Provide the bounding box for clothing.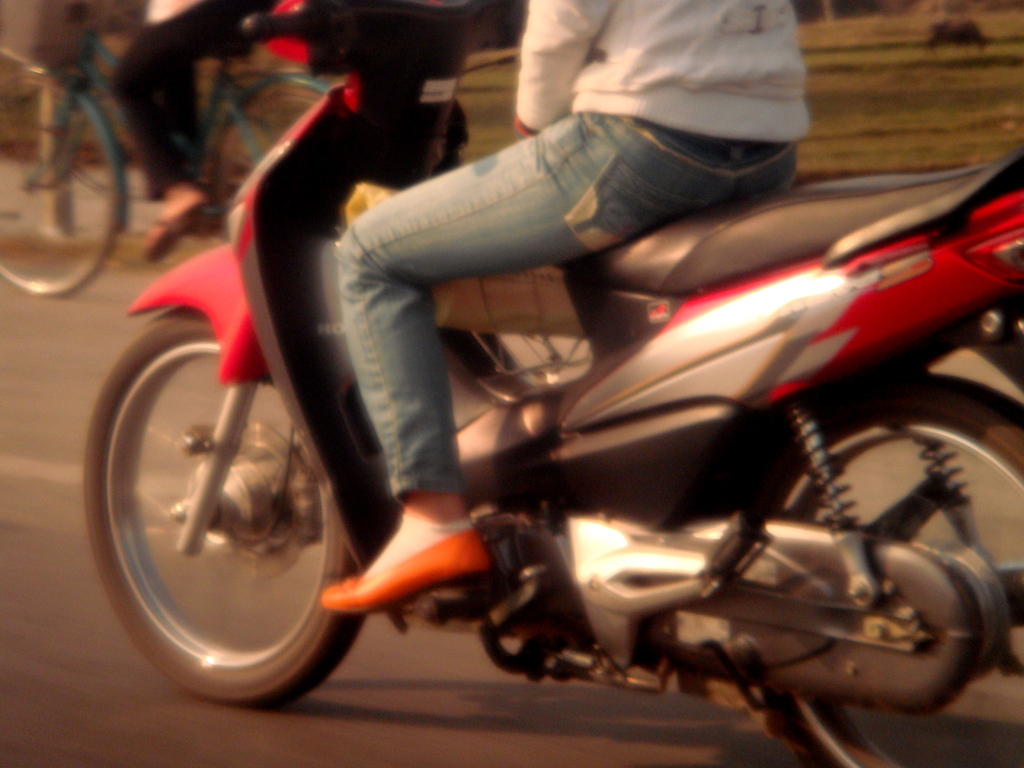
(x1=107, y1=0, x2=282, y2=198).
